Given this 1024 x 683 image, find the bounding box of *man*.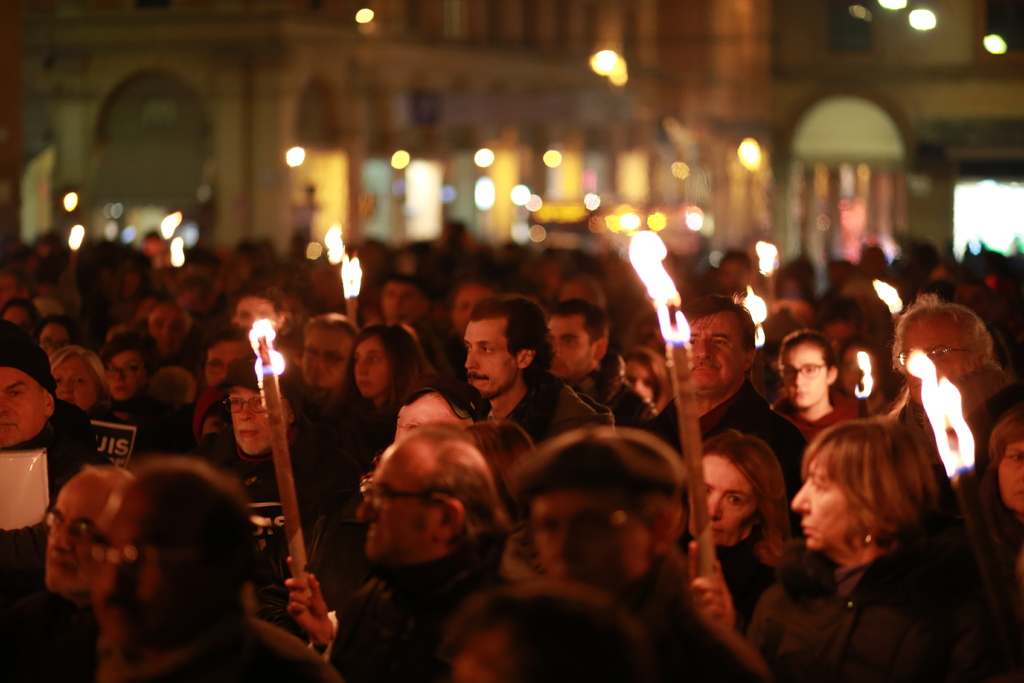
box=[0, 333, 119, 536].
